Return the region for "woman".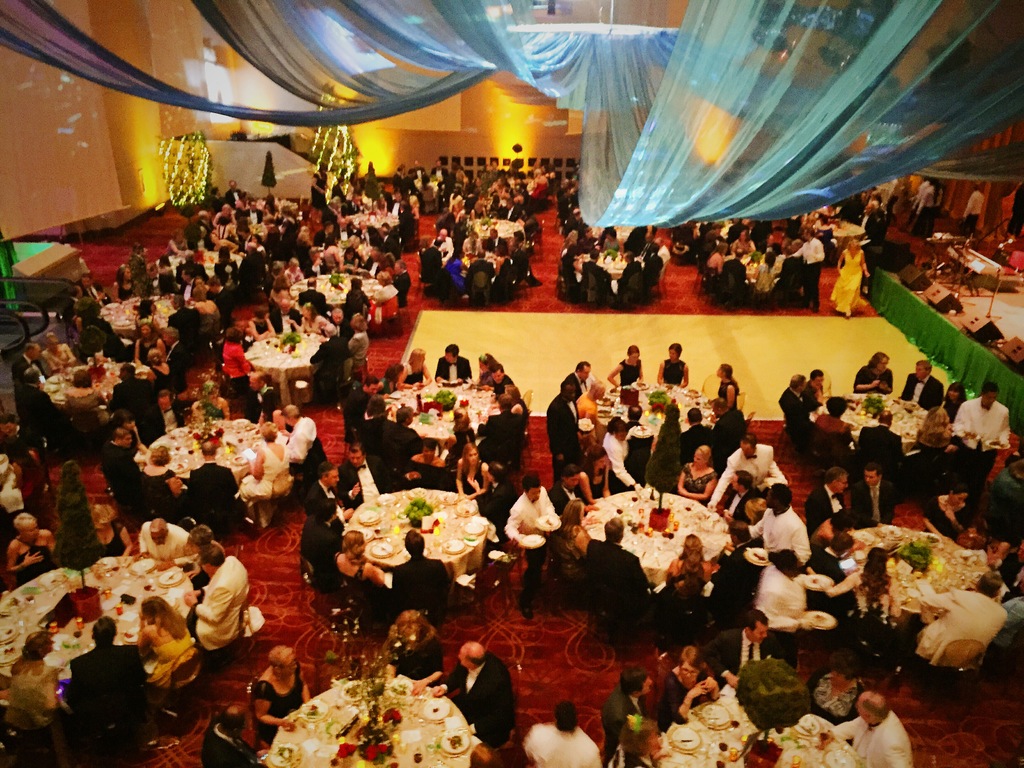
pyautogui.locateOnScreen(677, 442, 718, 503).
